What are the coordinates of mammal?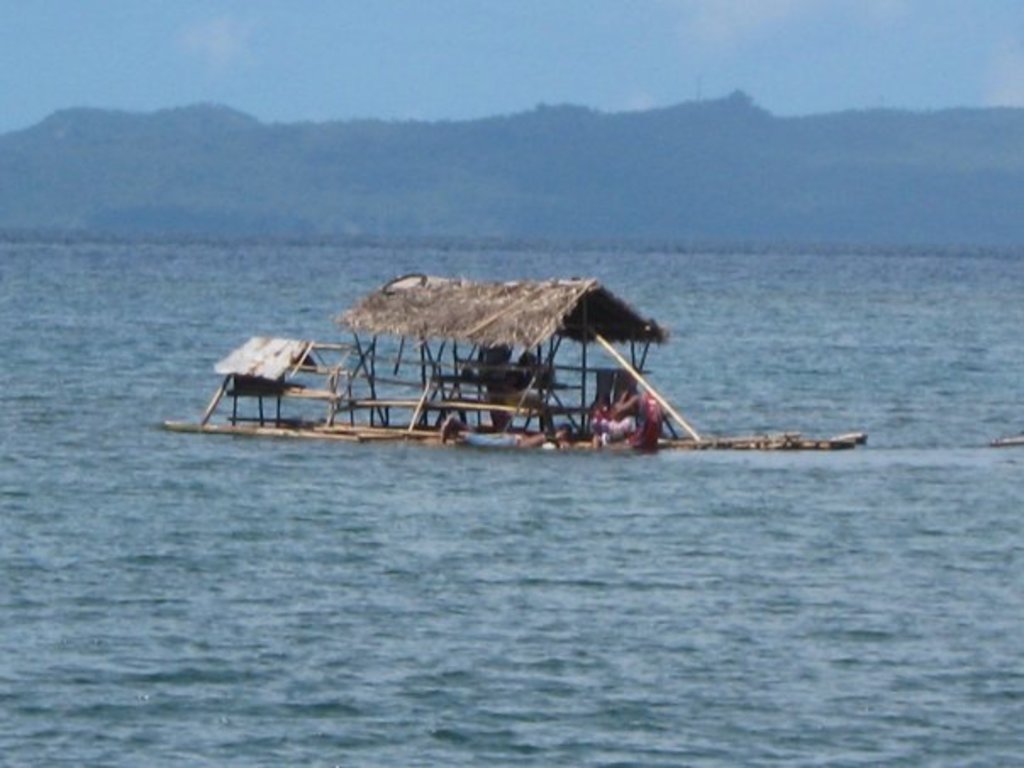
576 373 637 441.
